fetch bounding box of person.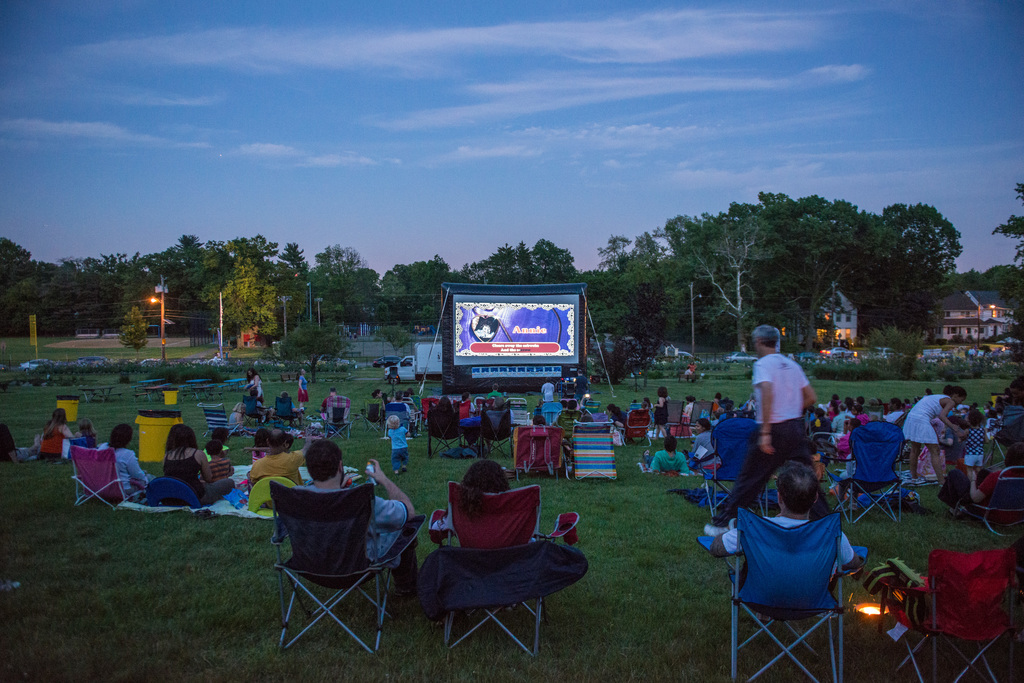
Bbox: 453:469:542:574.
